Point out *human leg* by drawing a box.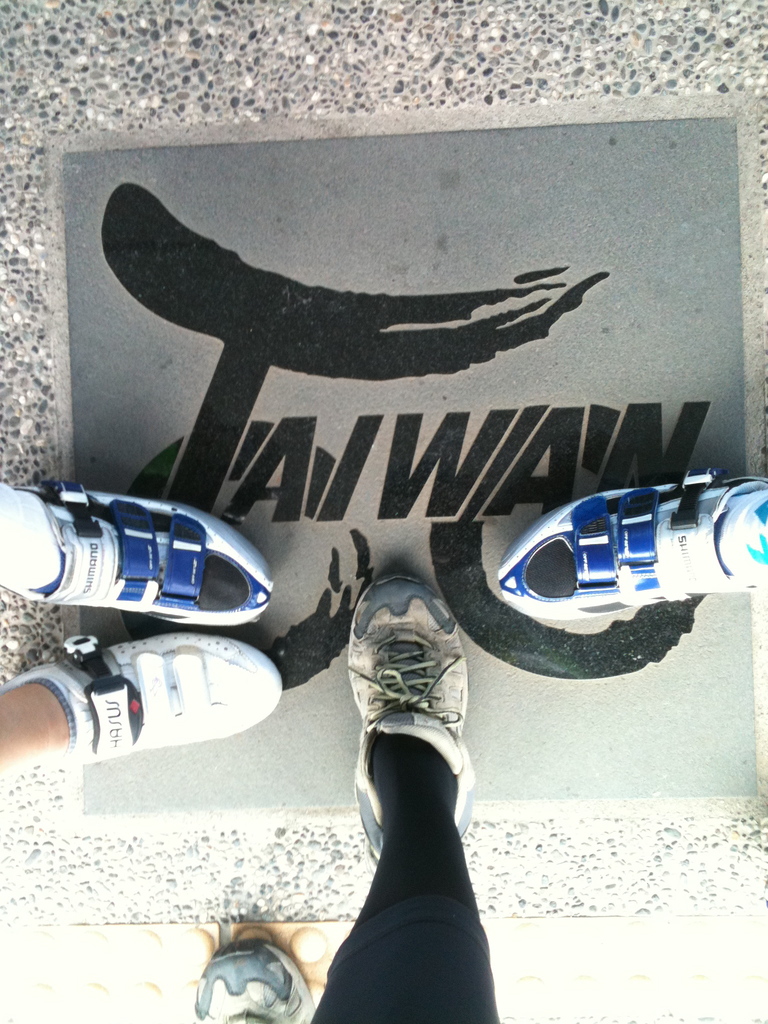
locate(313, 572, 506, 1023).
